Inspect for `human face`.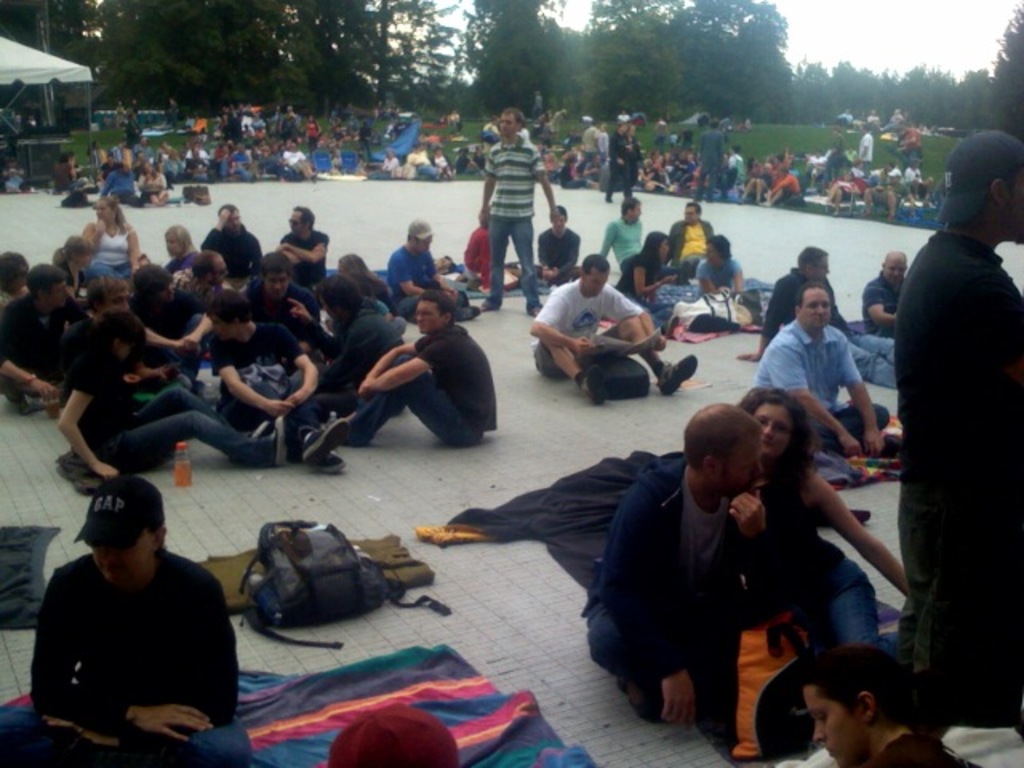
Inspection: 499, 115, 517, 133.
